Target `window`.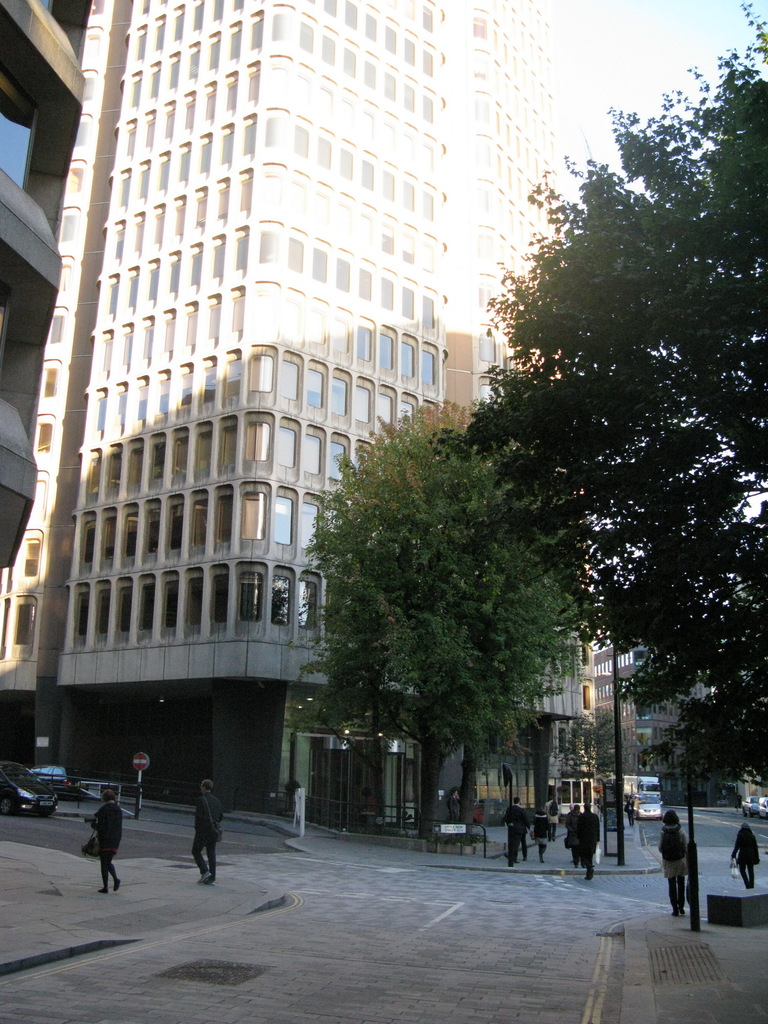
Target region: 190/198/200/228.
